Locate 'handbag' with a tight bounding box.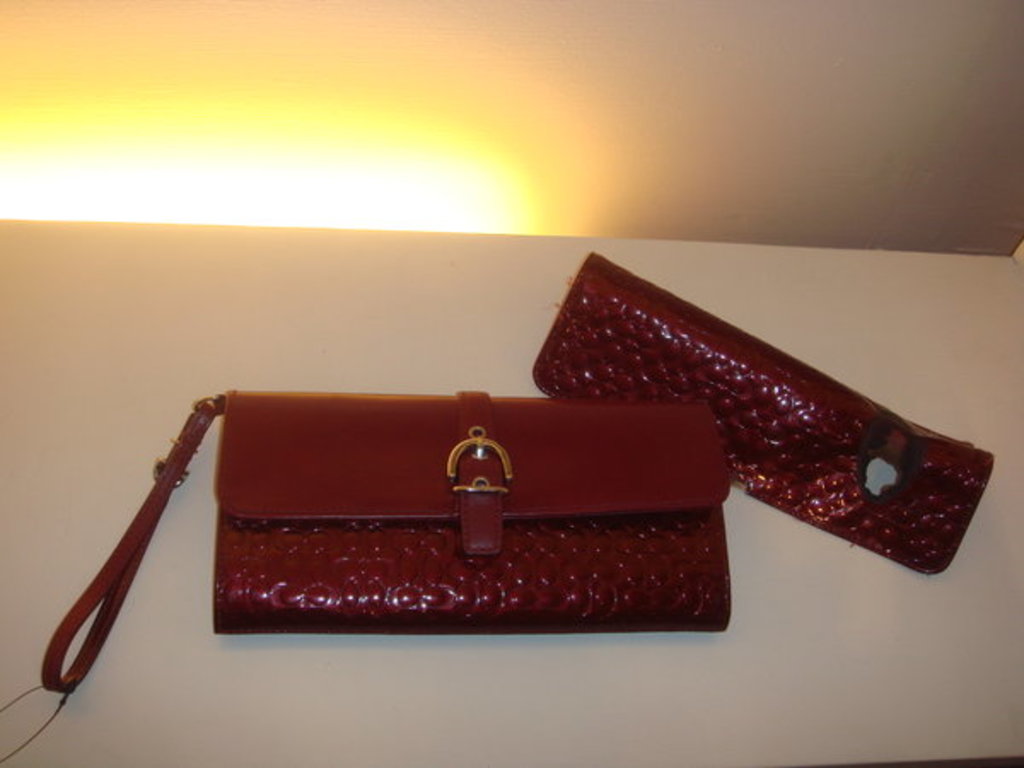
{"x1": 0, "y1": 387, "x2": 732, "y2": 766}.
